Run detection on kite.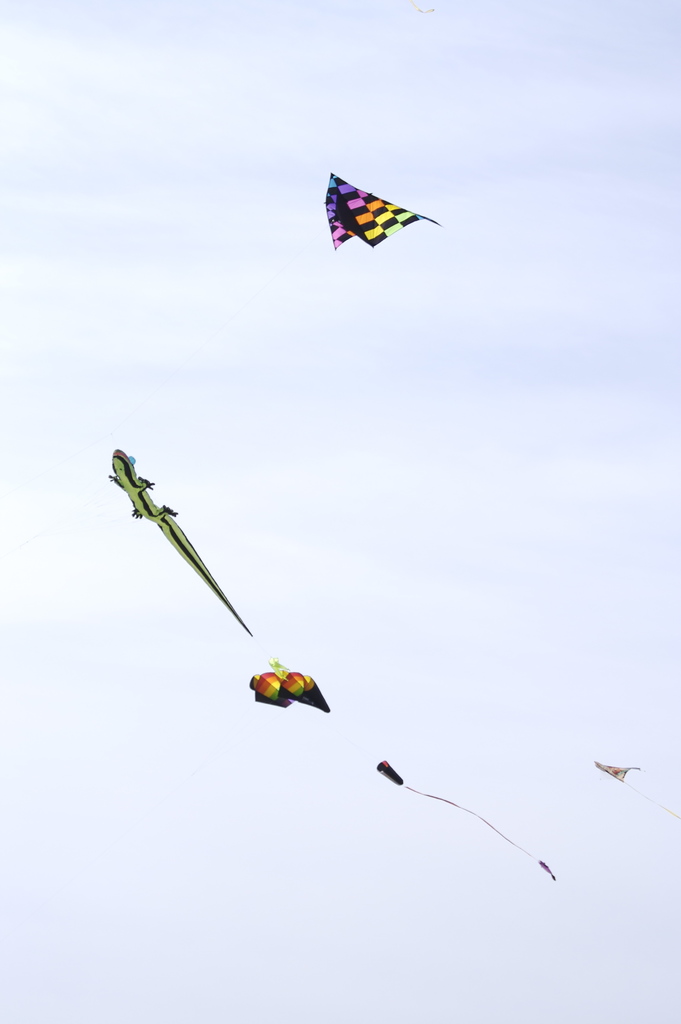
Result: {"left": 105, "top": 447, "right": 254, "bottom": 639}.
